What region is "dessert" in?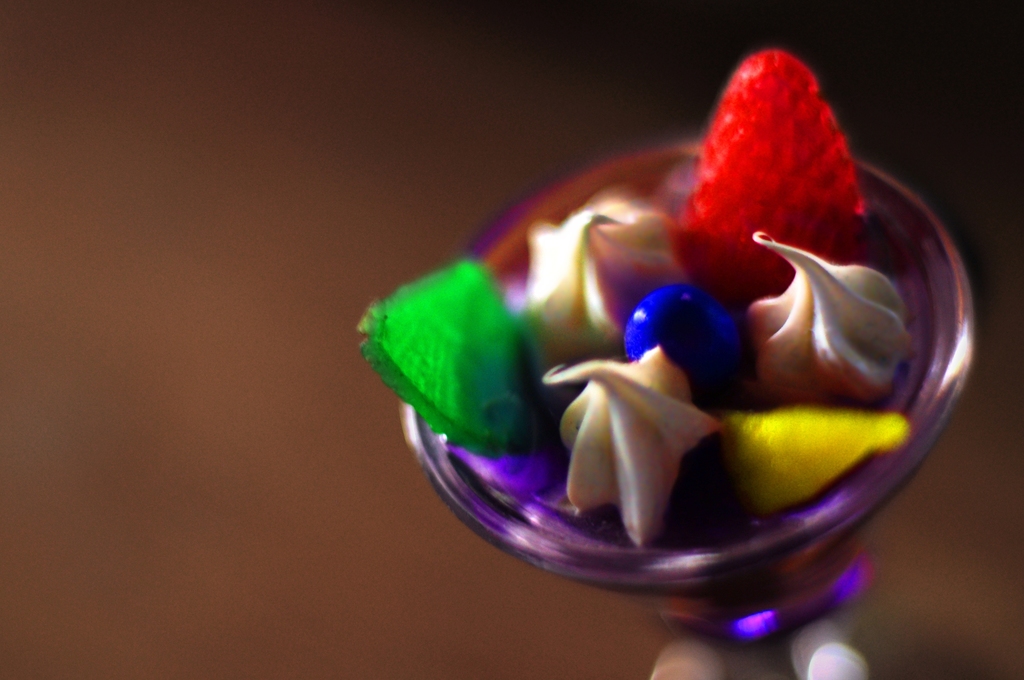
x1=388, y1=93, x2=954, y2=620.
